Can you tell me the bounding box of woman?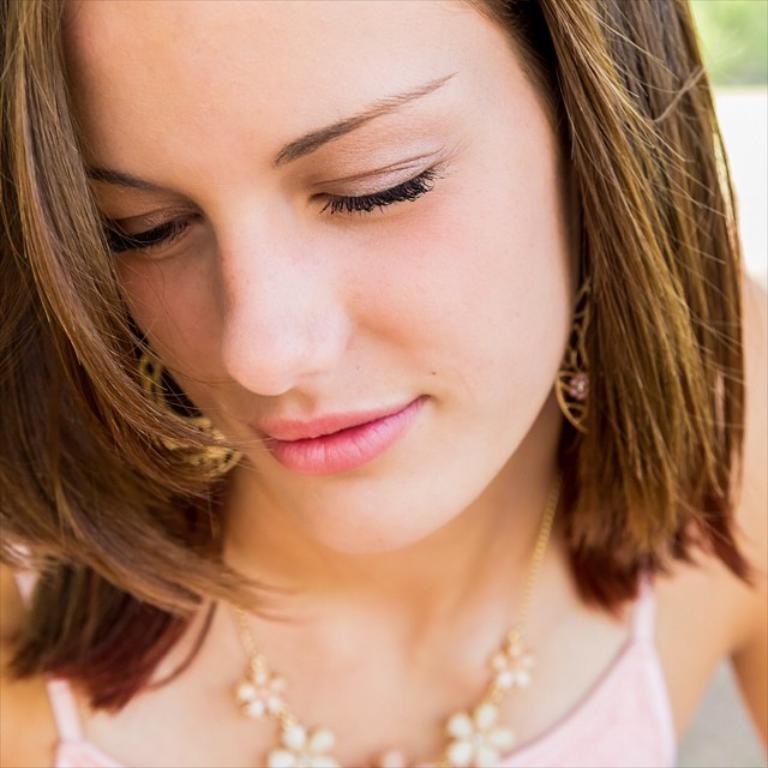
l=0, t=2, r=760, b=767.
